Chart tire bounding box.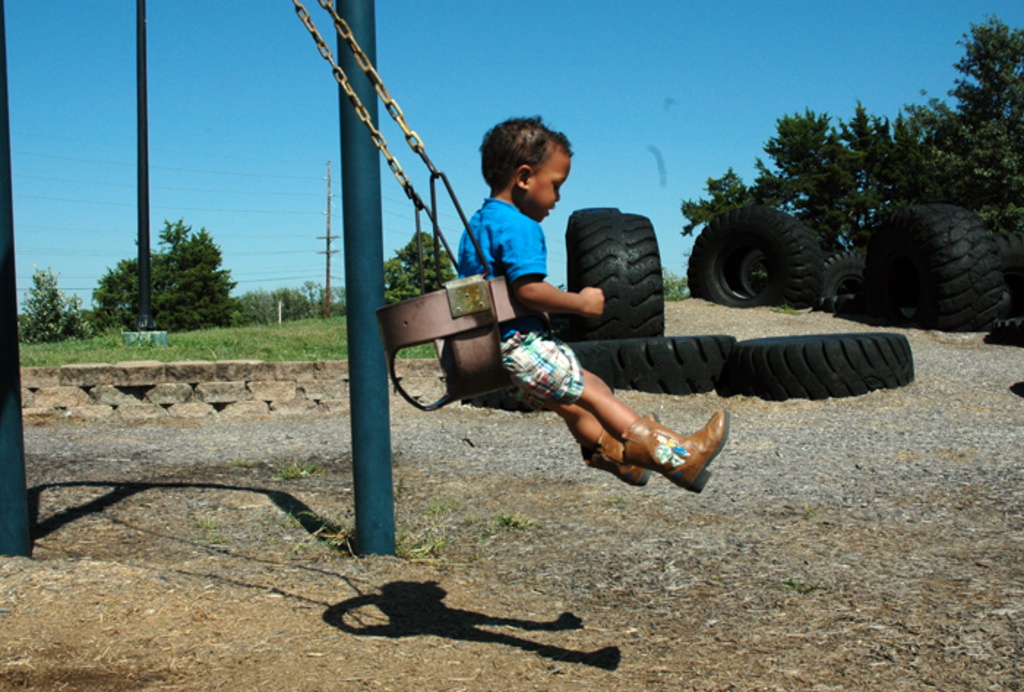
Charted: <box>562,336,733,395</box>.
